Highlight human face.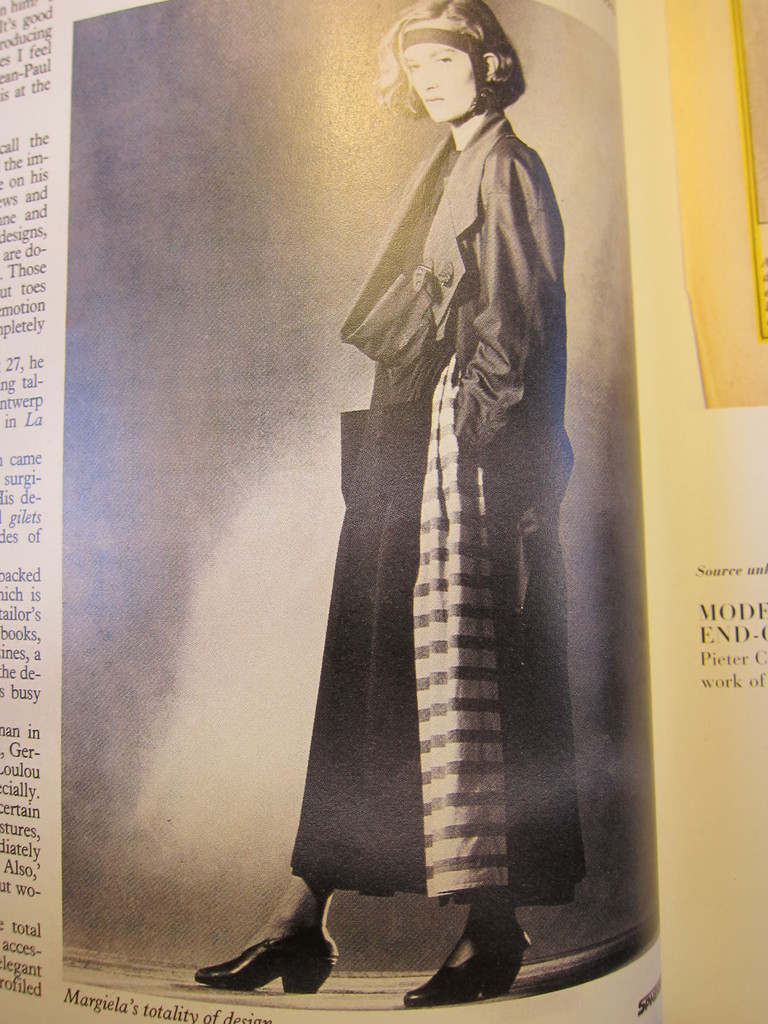
Highlighted region: (401,42,471,127).
